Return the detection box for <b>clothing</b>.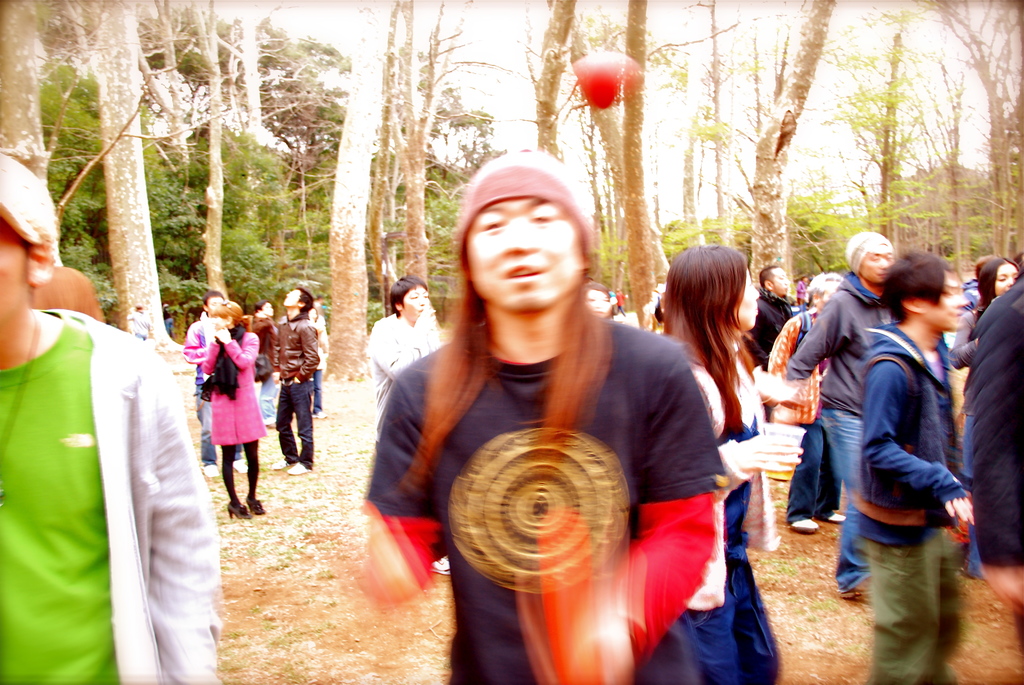
<bbox>364, 307, 438, 425</bbox>.
